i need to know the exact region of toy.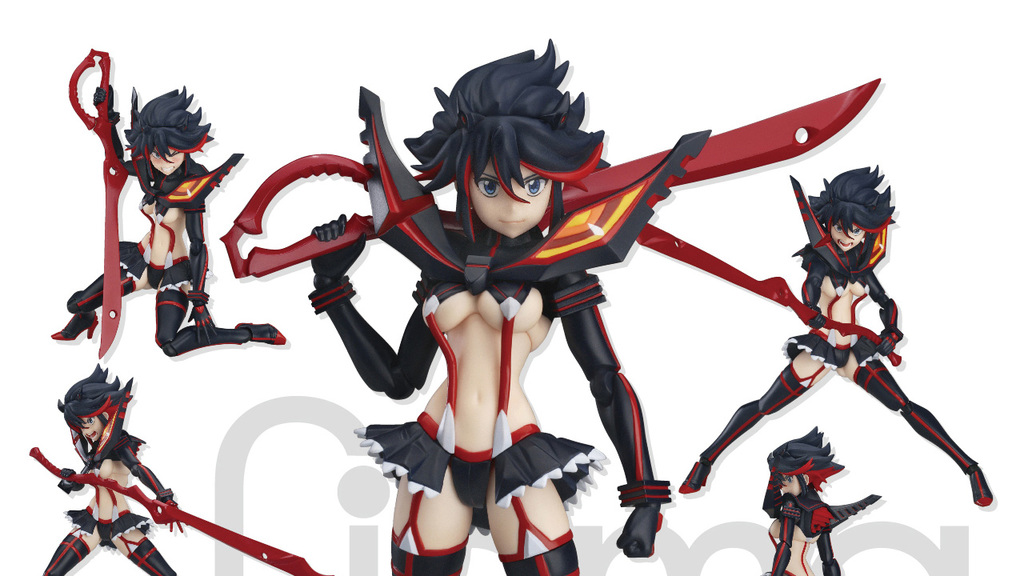
Region: <box>217,38,885,575</box>.
